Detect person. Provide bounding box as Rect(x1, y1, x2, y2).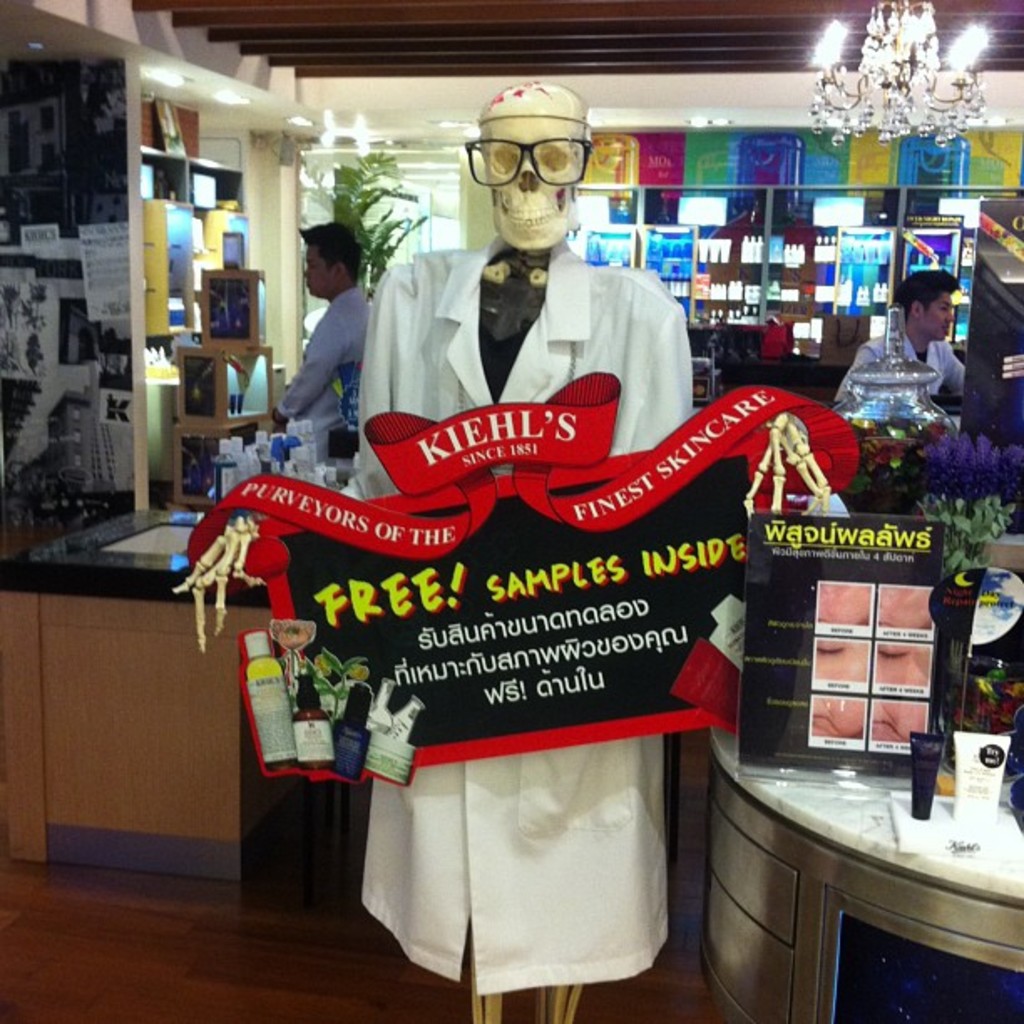
Rect(273, 221, 378, 445).
